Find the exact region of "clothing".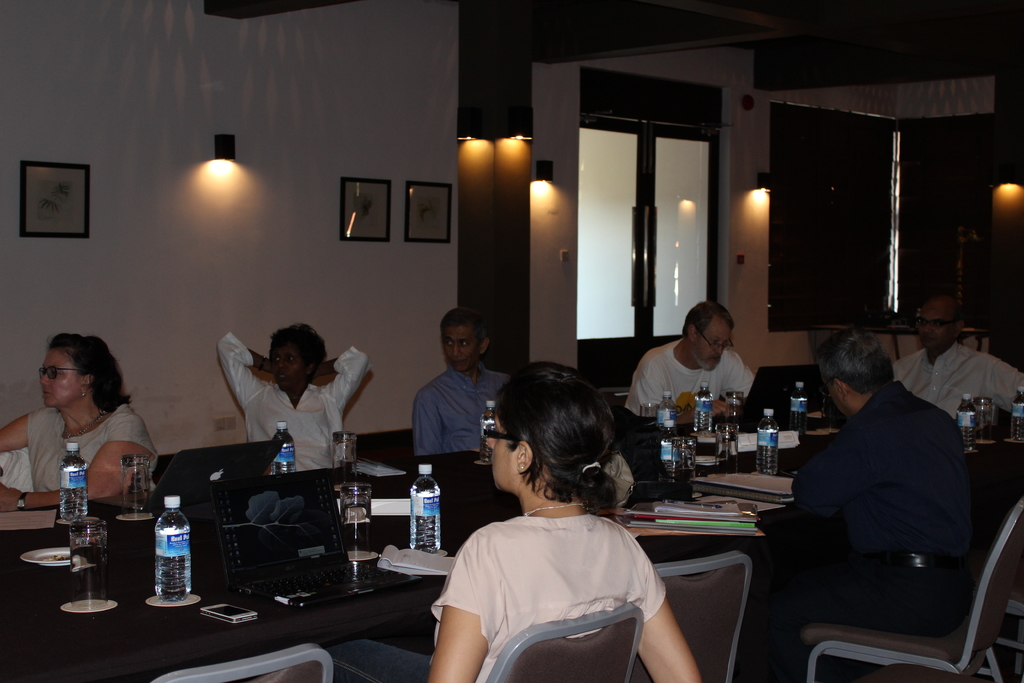
Exact region: x1=635, y1=336, x2=761, y2=420.
